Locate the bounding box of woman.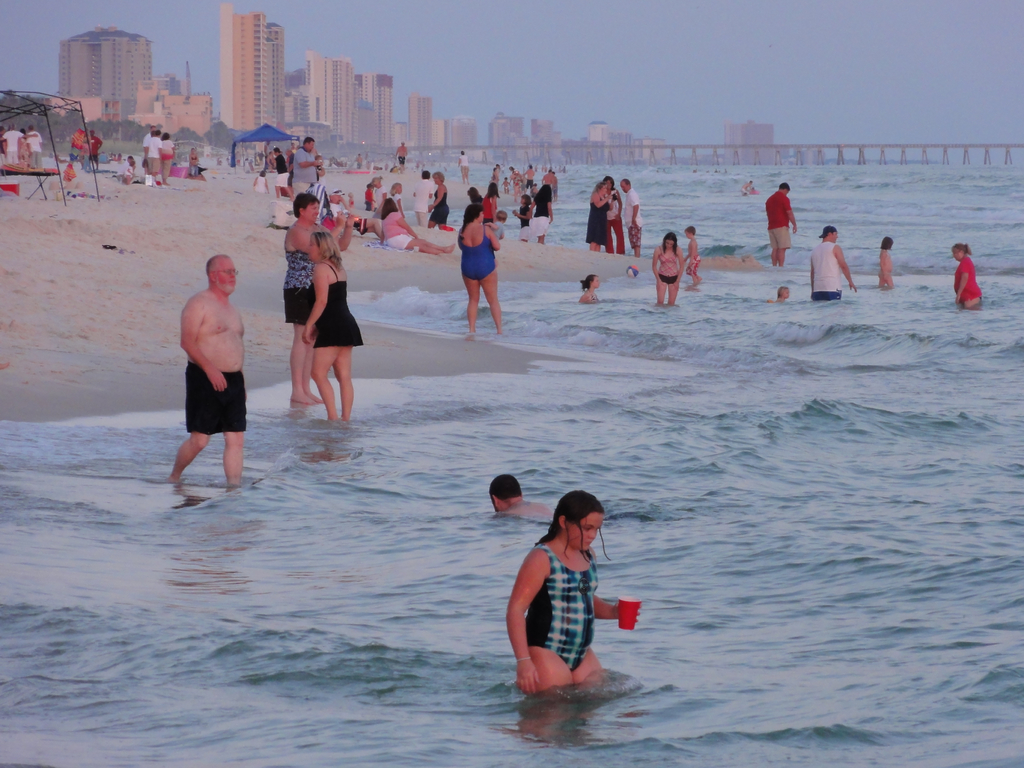
Bounding box: 492/481/617/714.
